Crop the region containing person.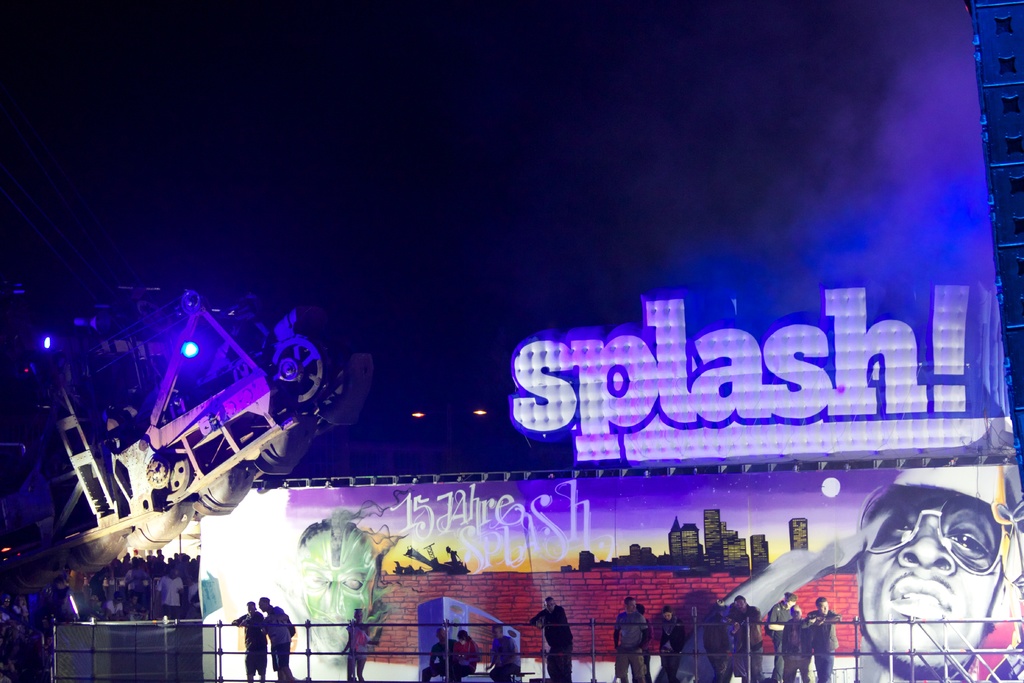
Crop region: pyautogui.locateOnScreen(781, 607, 817, 682).
